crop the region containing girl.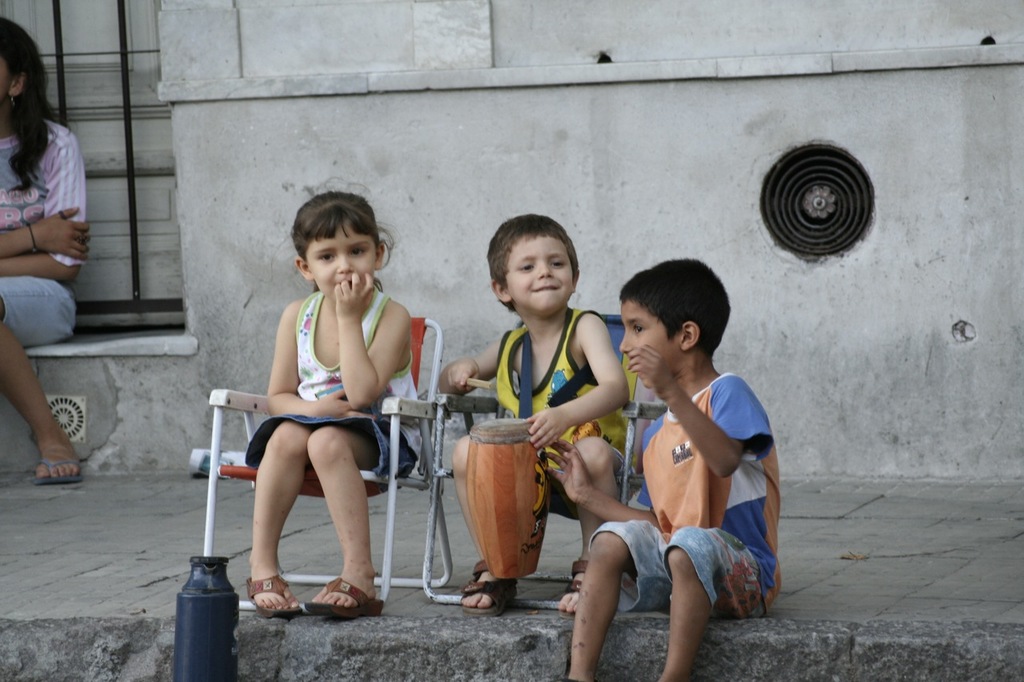
Crop region: detection(239, 178, 424, 615).
